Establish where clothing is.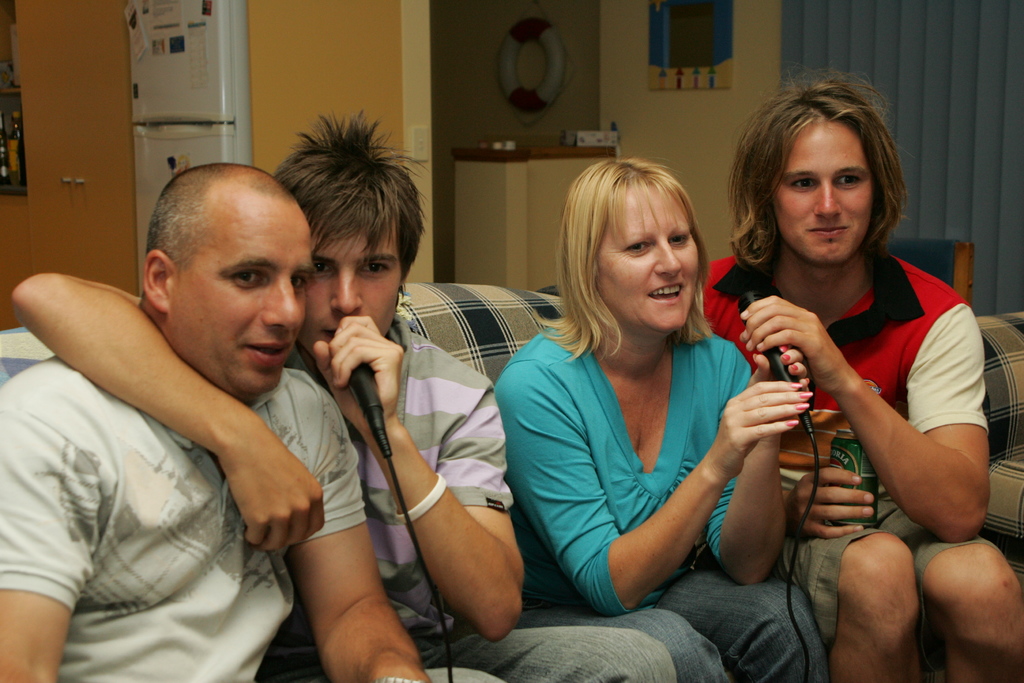
Established at bbox=[701, 244, 1023, 644].
